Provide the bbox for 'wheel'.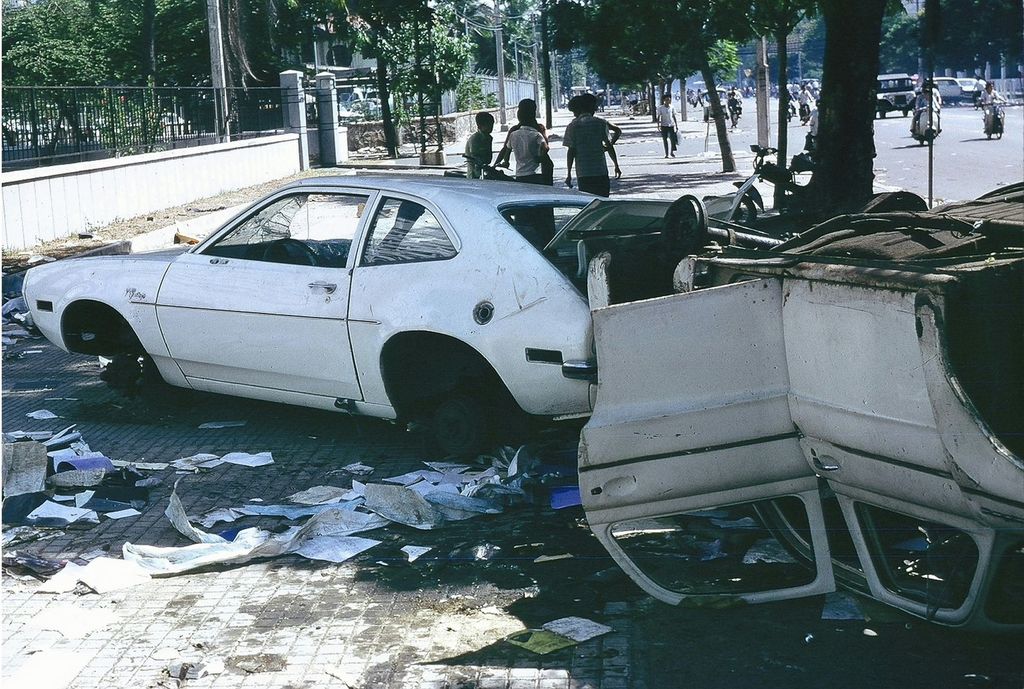
x1=991, y1=112, x2=1007, y2=140.
